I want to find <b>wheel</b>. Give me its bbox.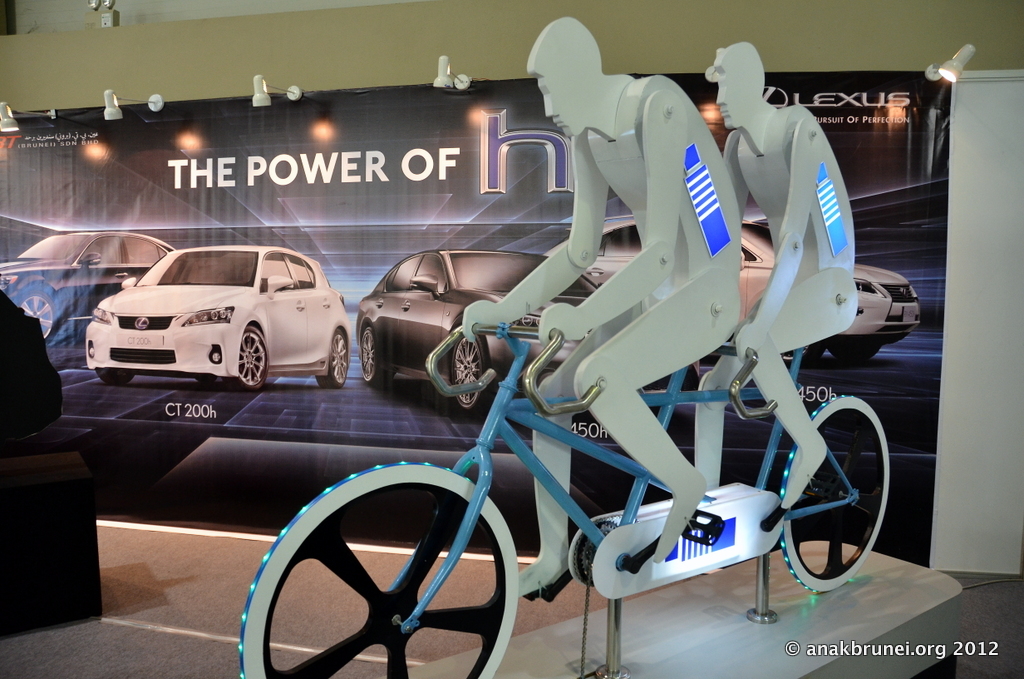
{"left": 232, "top": 324, "right": 269, "bottom": 387}.
